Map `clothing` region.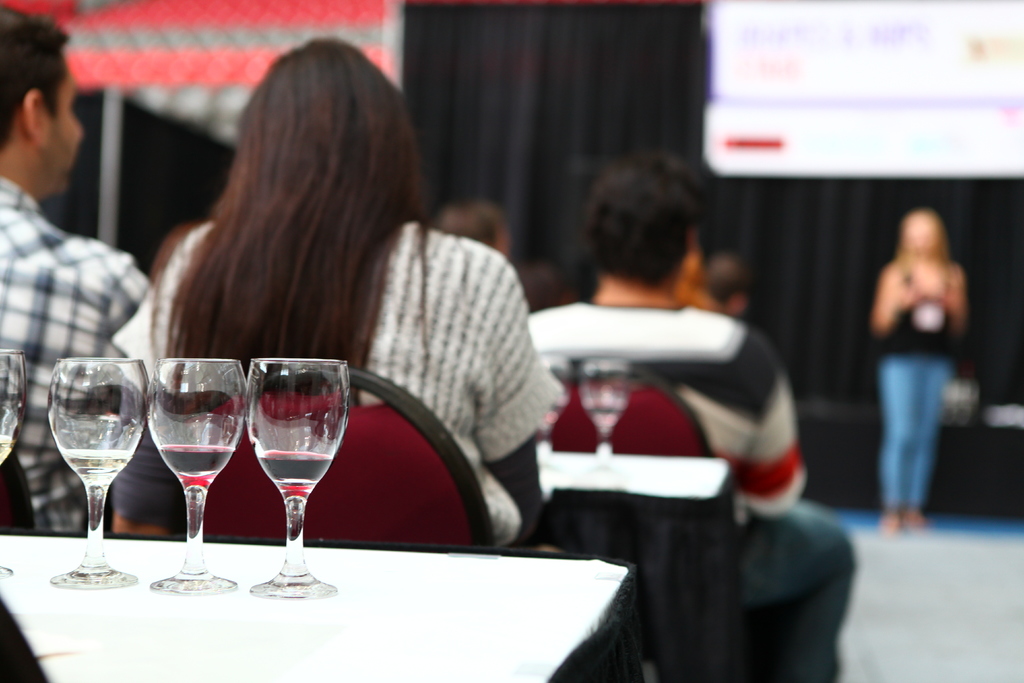
Mapped to bbox=(533, 242, 823, 643).
